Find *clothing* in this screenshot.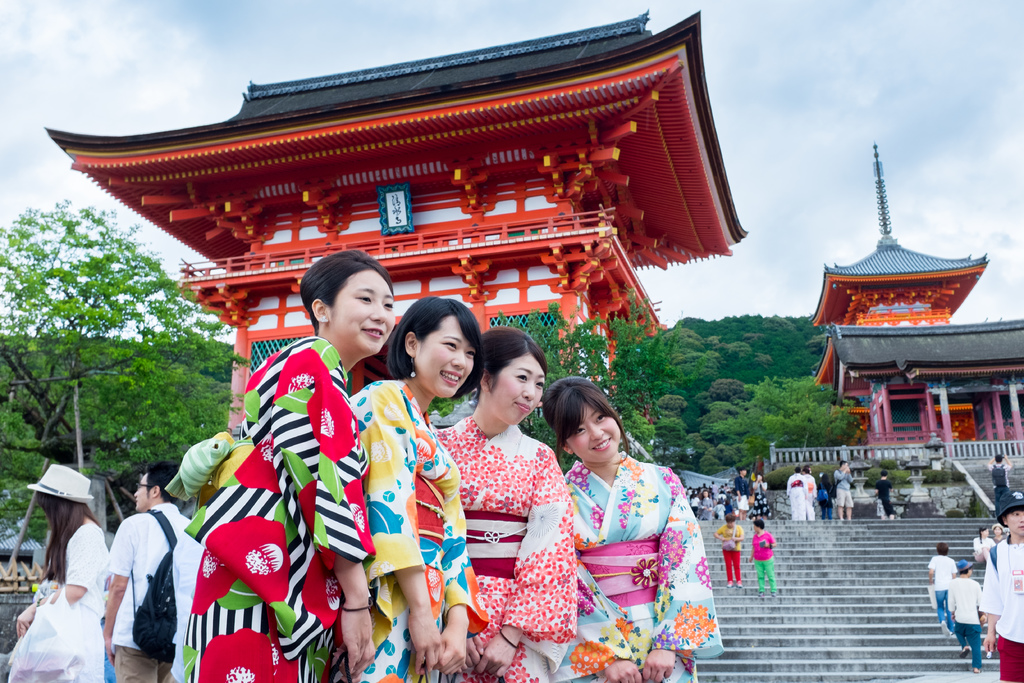
The bounding box for *clothing* is 730, 479, 748, 509.
